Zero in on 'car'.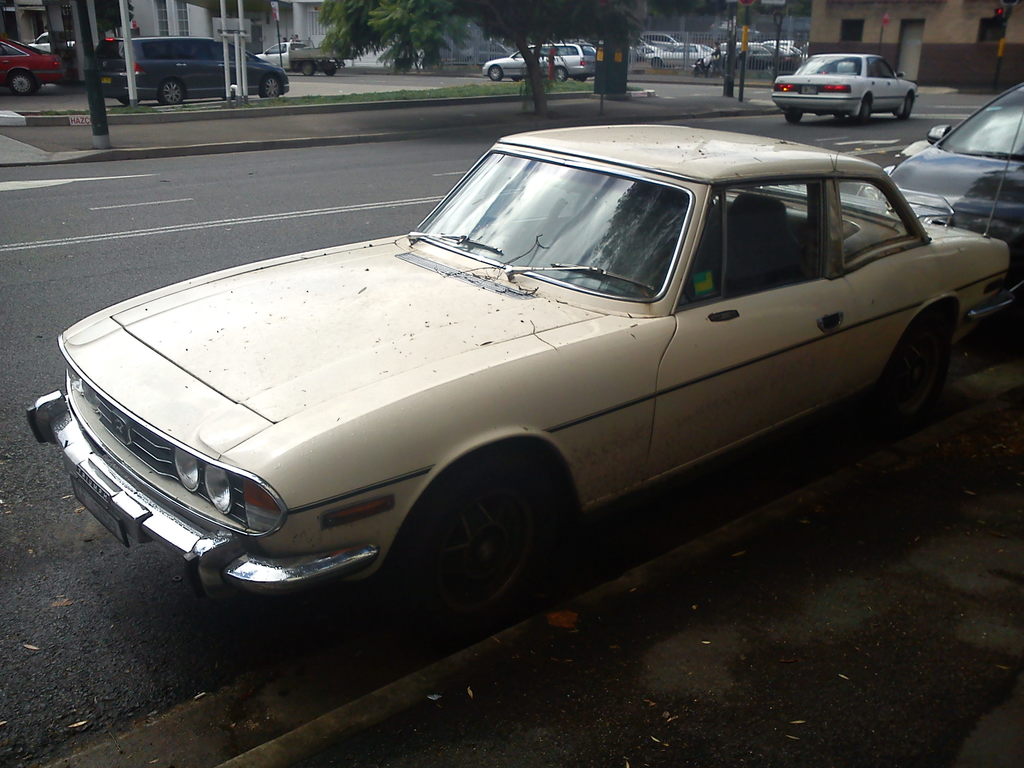
Zeroed in: box=[856, 72, 1023, 316].
